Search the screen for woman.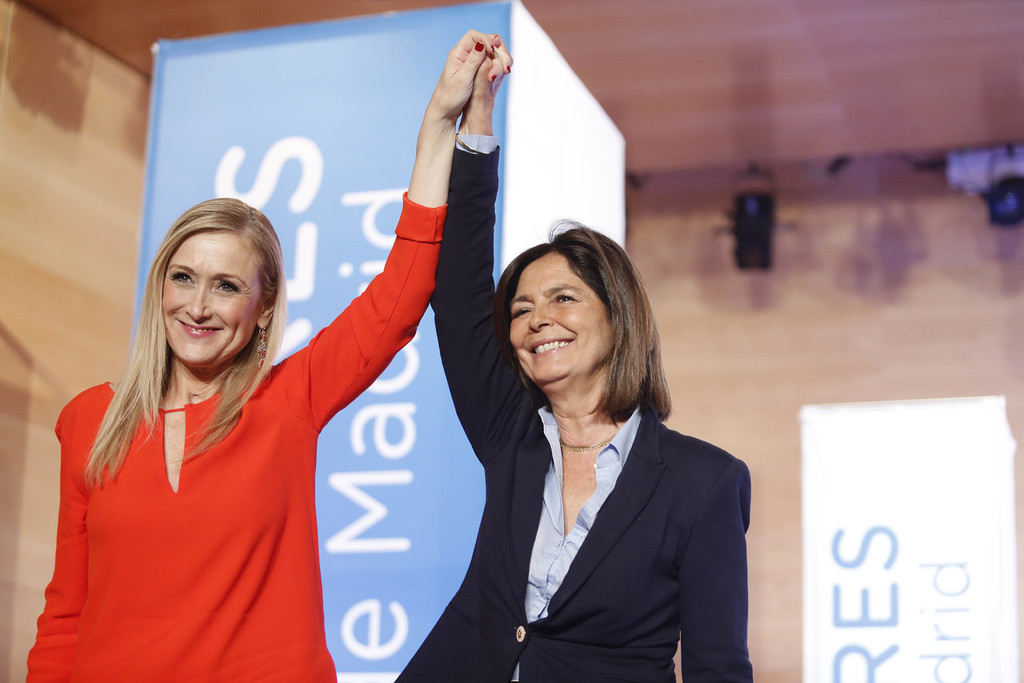
Found at bbox(391, 29, 754, 682).
